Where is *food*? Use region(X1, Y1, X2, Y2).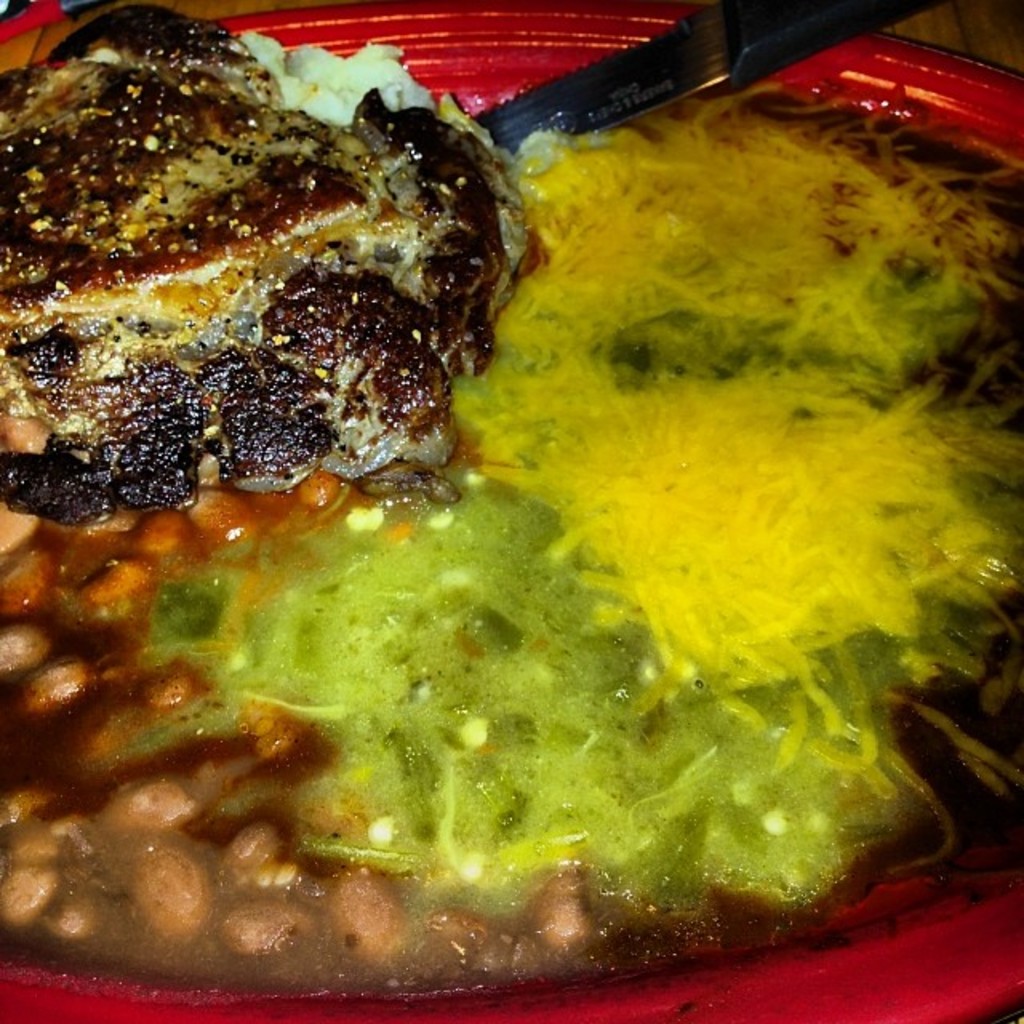
region(16, 58, 518, 555).
